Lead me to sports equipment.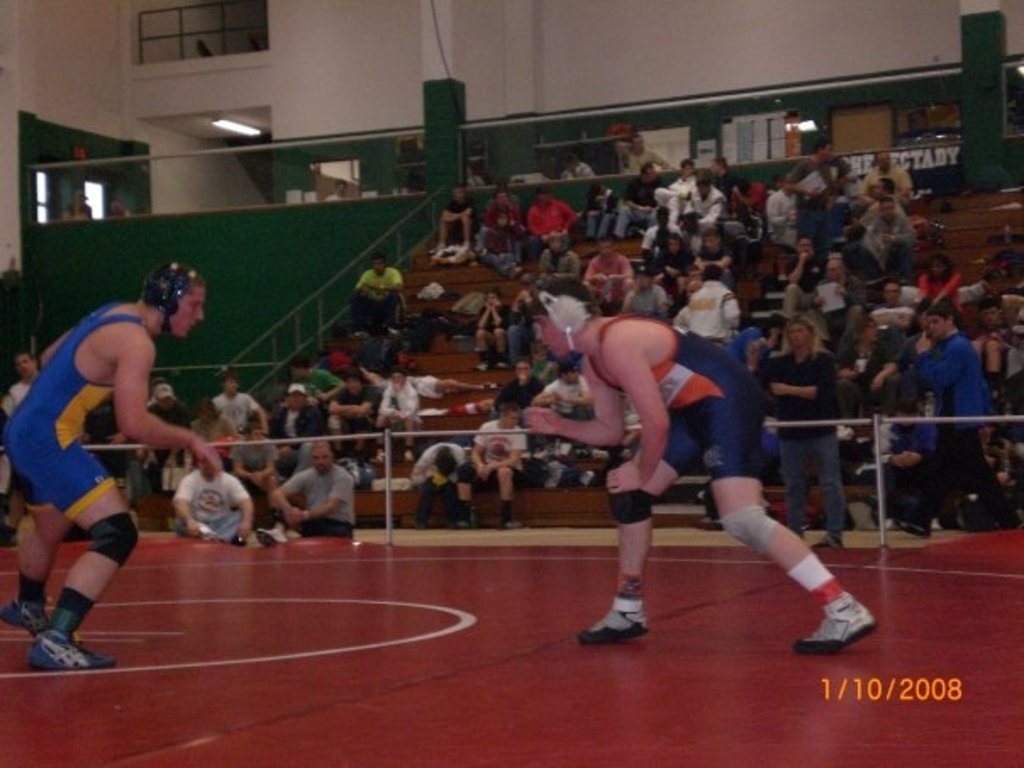
Lead to (604, 483, 661, 529).
